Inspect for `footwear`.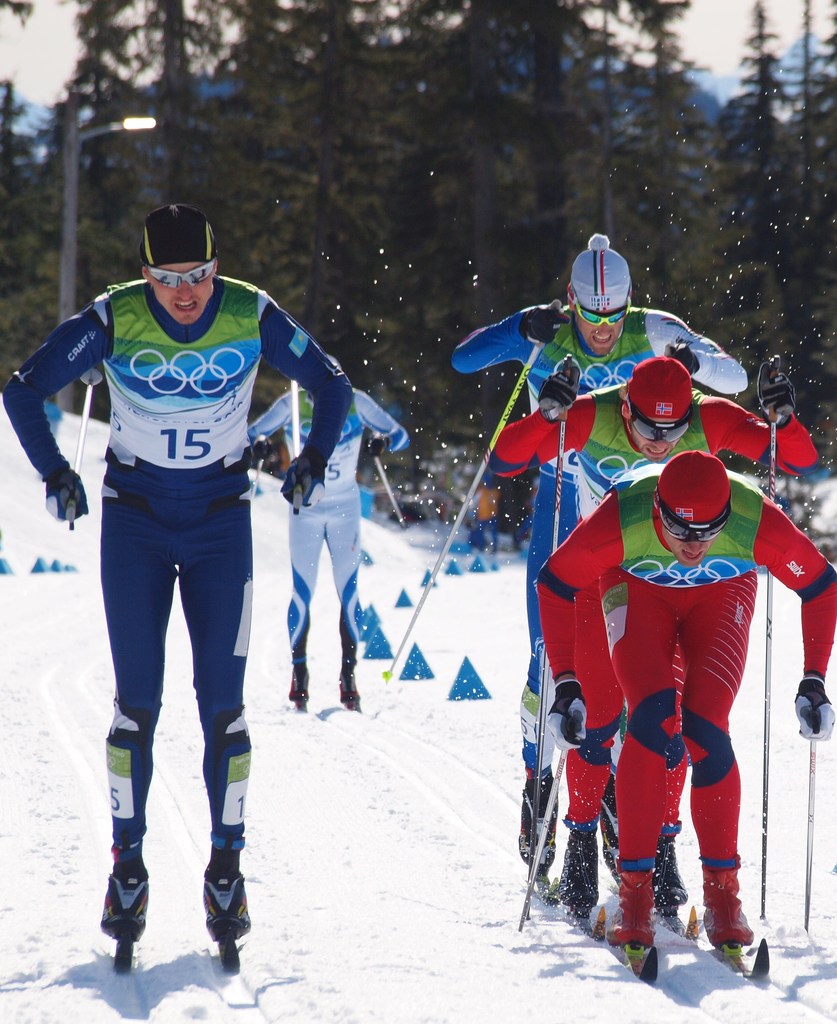
Inspection: select_region(516, 779, 559, 865).
